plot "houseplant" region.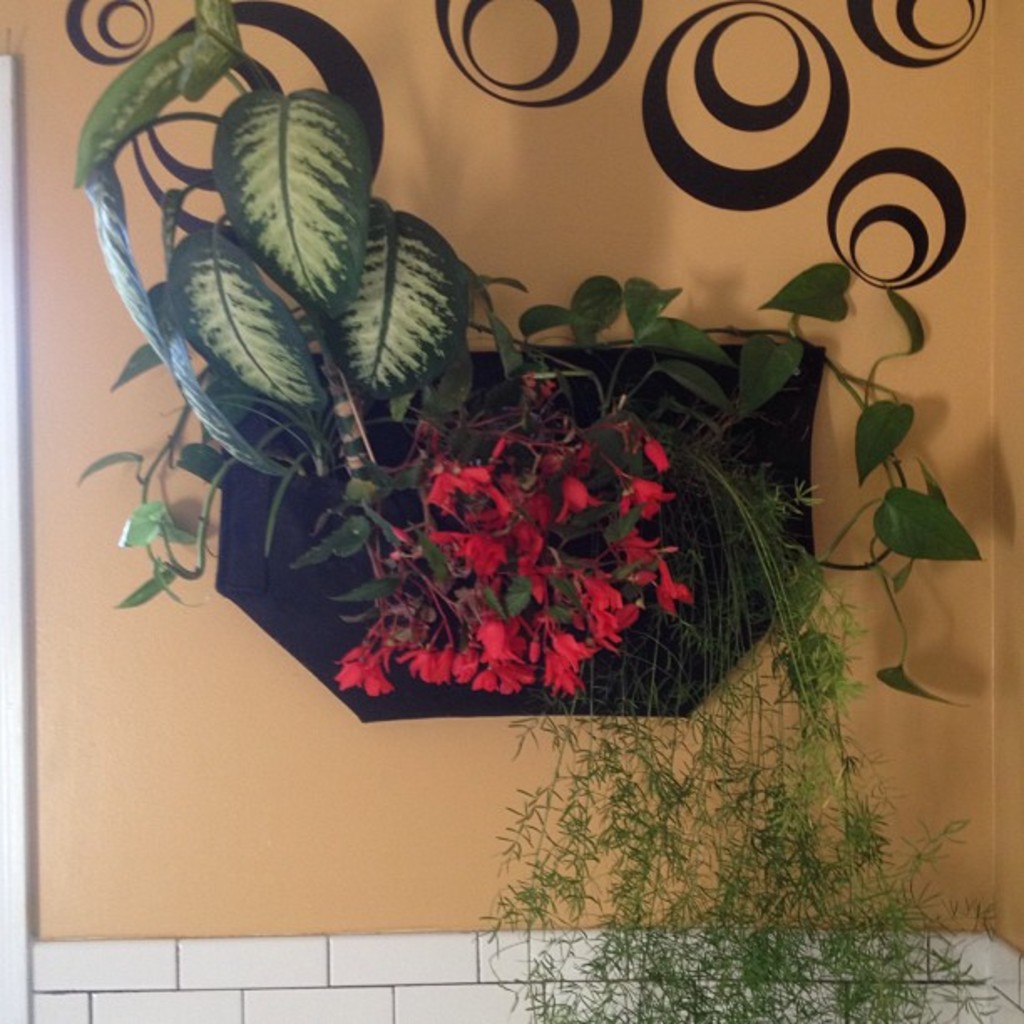
Plotted at (72, 5, 989, 1022).
